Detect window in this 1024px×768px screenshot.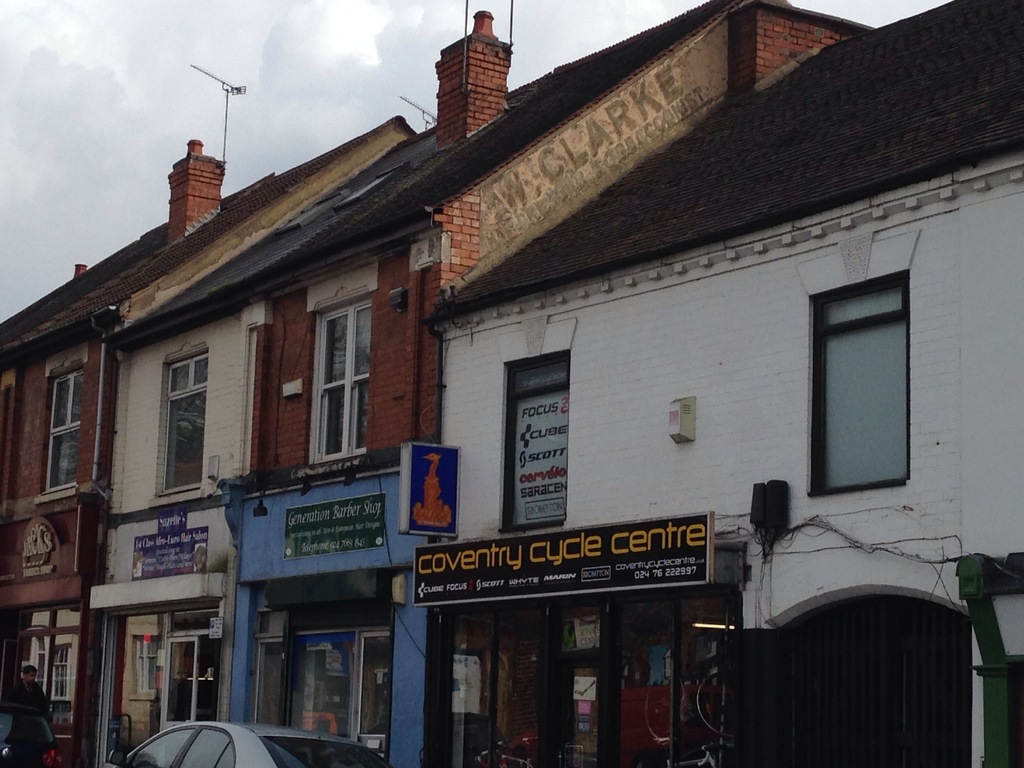
Detection: x1=164, y1=346, x2=207, y2=491.
